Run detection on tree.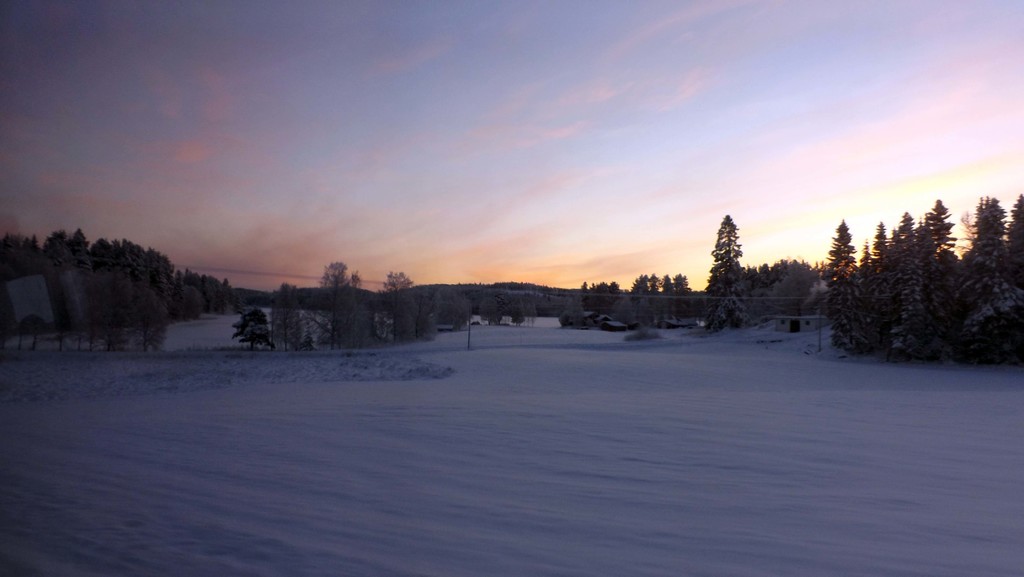
Result: 625,264,650,317.
